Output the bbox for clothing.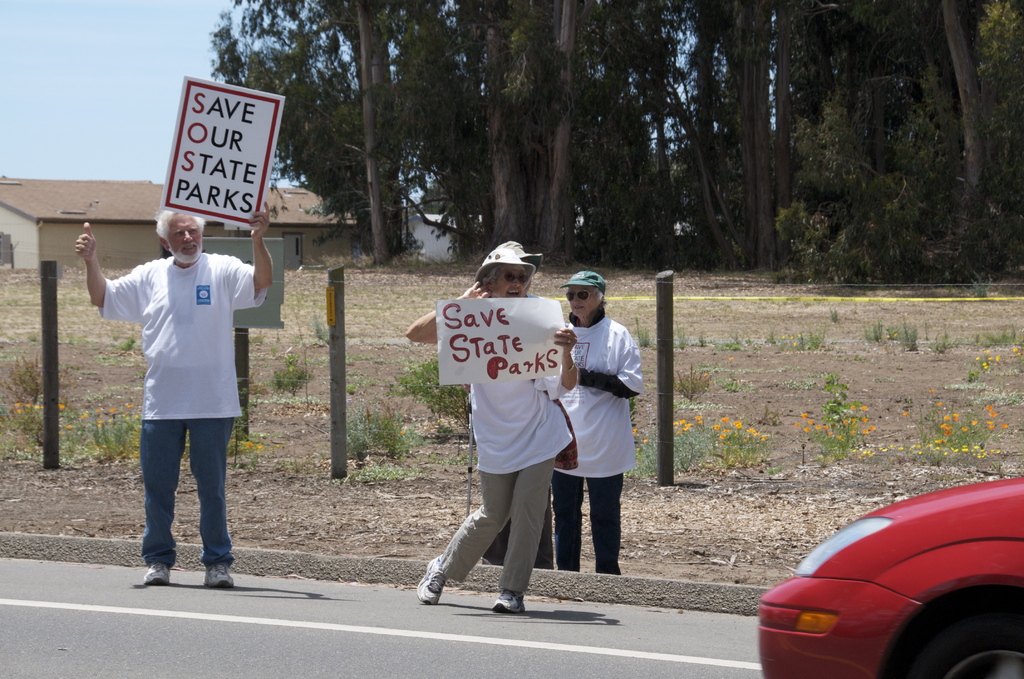
(x1=435, y1=283, x2=573, y2=589).
